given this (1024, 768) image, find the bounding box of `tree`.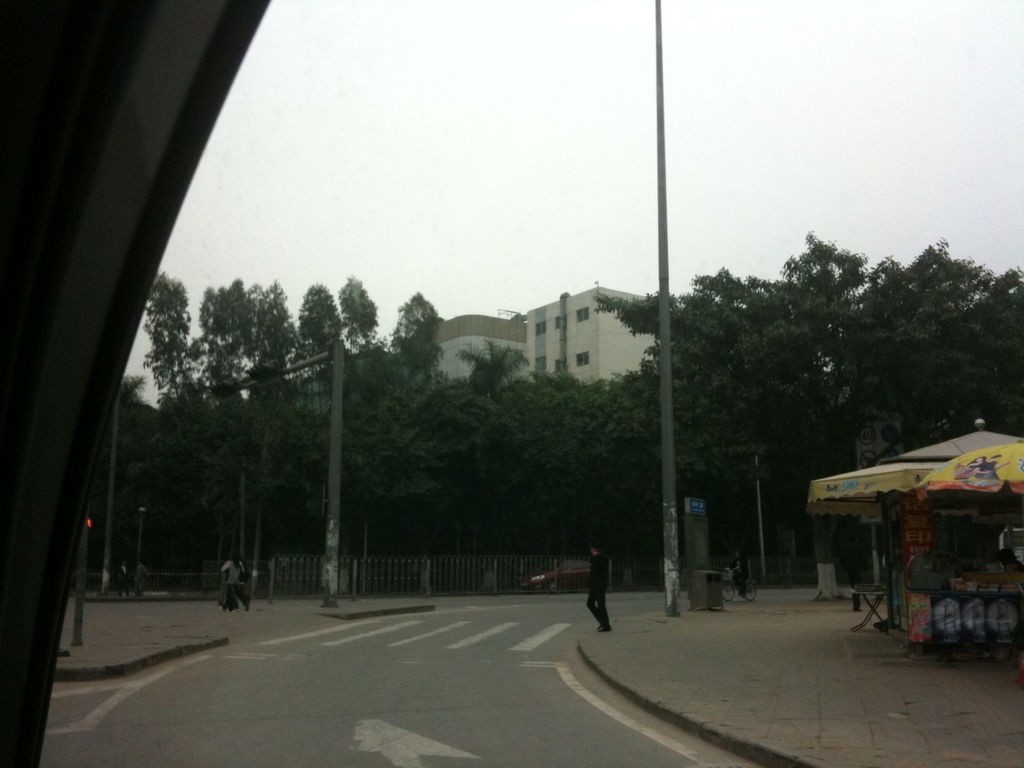
BBox(933, 261, 1023, 438).
